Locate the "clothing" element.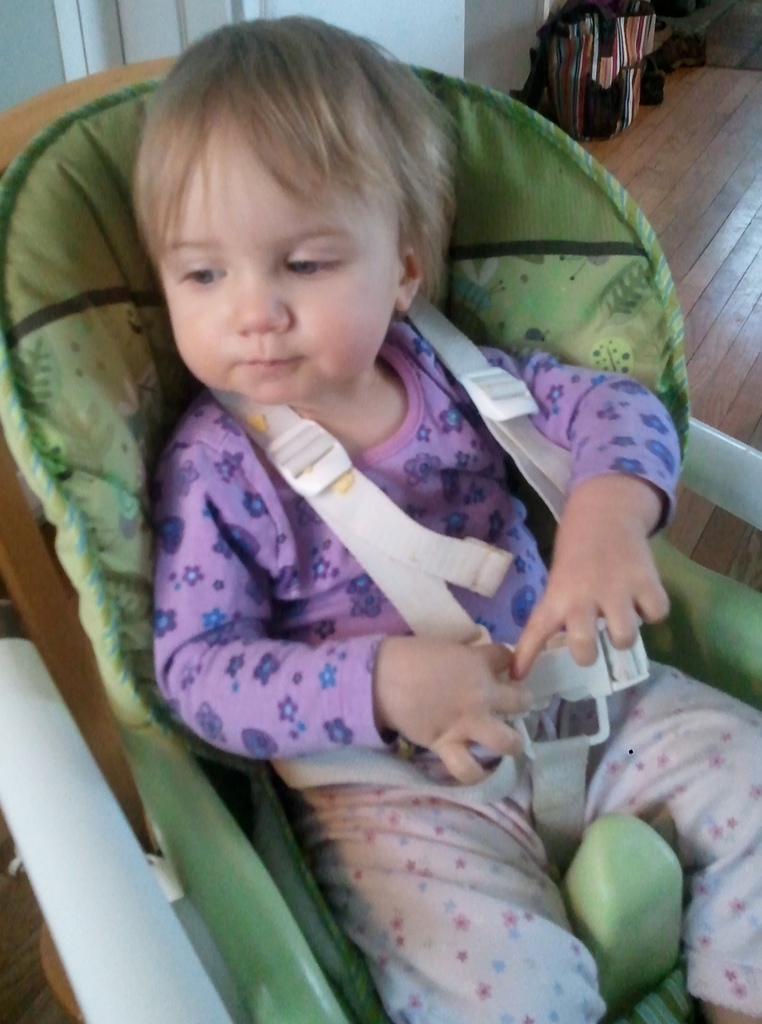
Element bbox: {"left": 145, "top": 314, "right": 761, "bottom": 1023}.
